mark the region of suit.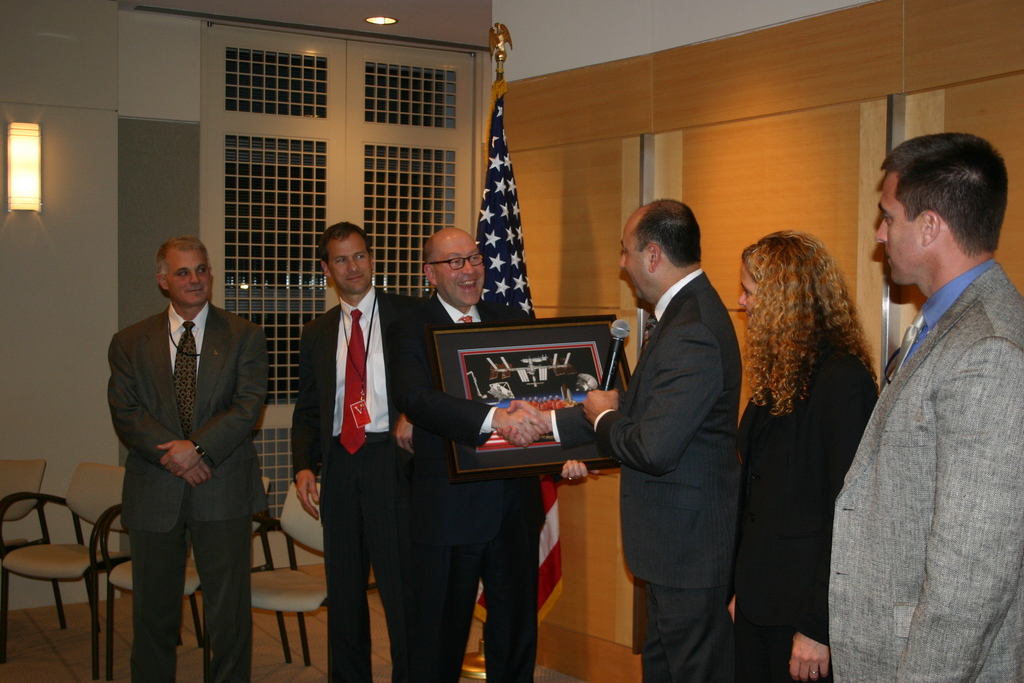
Region: x1=292 y1=203 x2=412 y2=663.
